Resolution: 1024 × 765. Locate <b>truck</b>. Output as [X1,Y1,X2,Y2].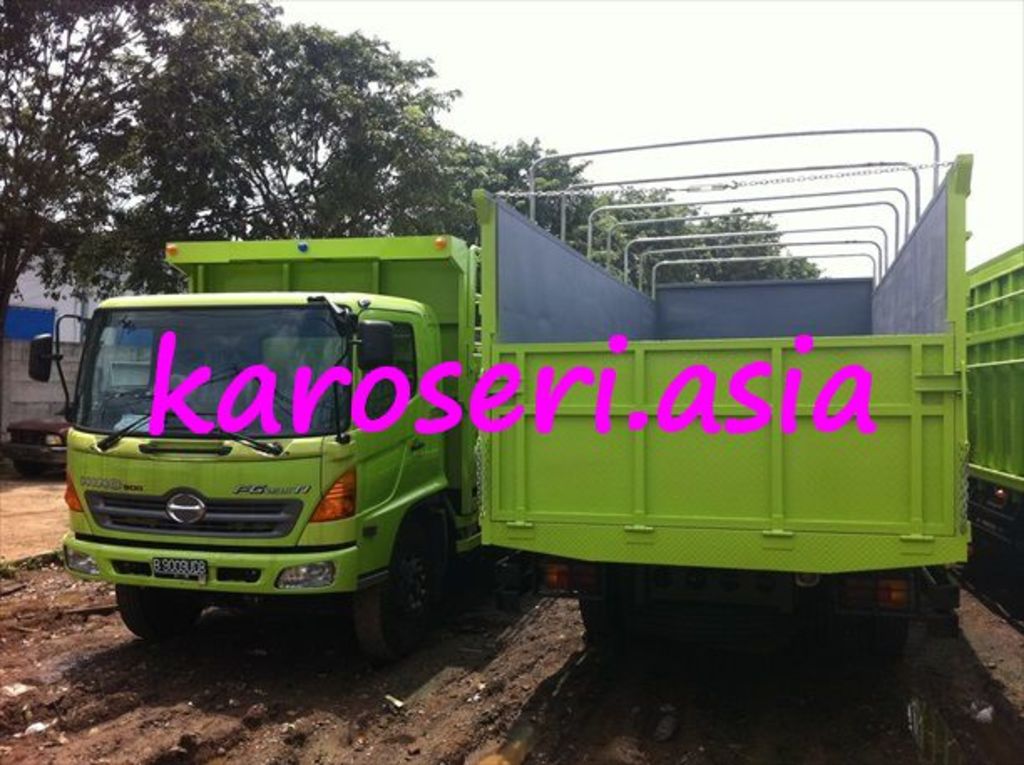
[468,114,975,661].
